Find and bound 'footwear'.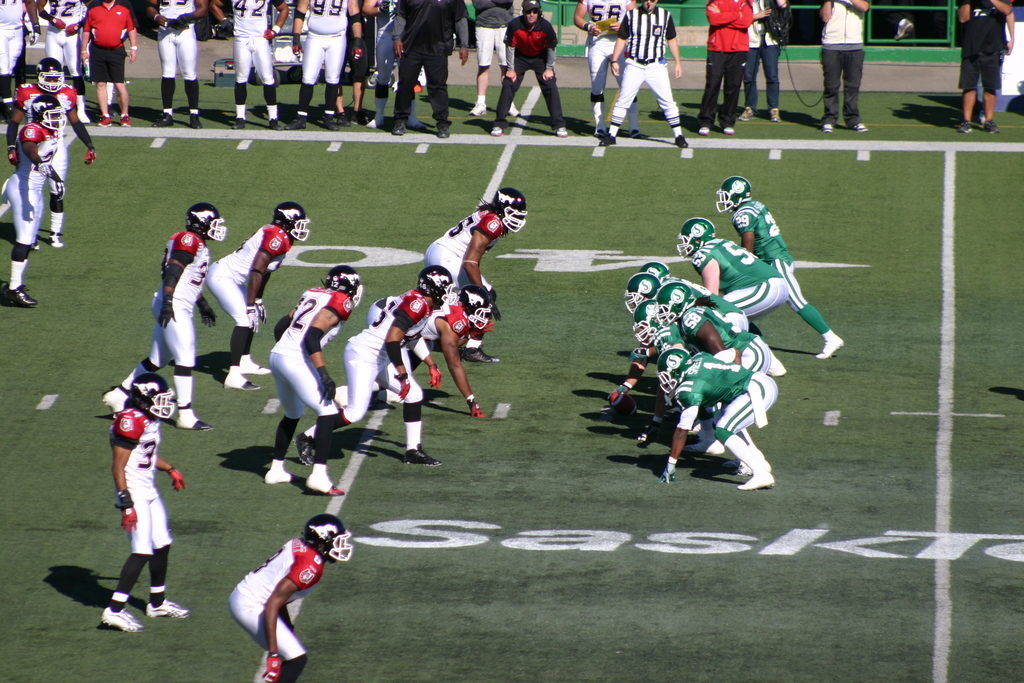
Bound: (189,120,211,129).
